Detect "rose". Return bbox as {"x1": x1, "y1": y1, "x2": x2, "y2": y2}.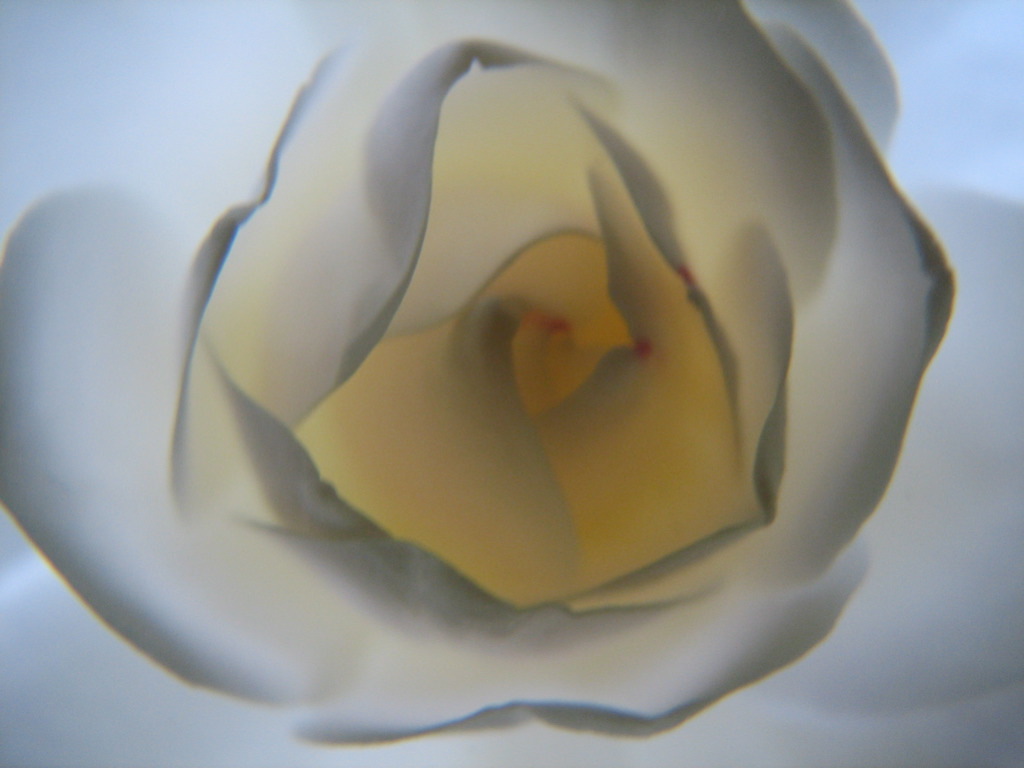
{"x1": 0, "y1": 0, "x2": 1023, "y2": 767}.
